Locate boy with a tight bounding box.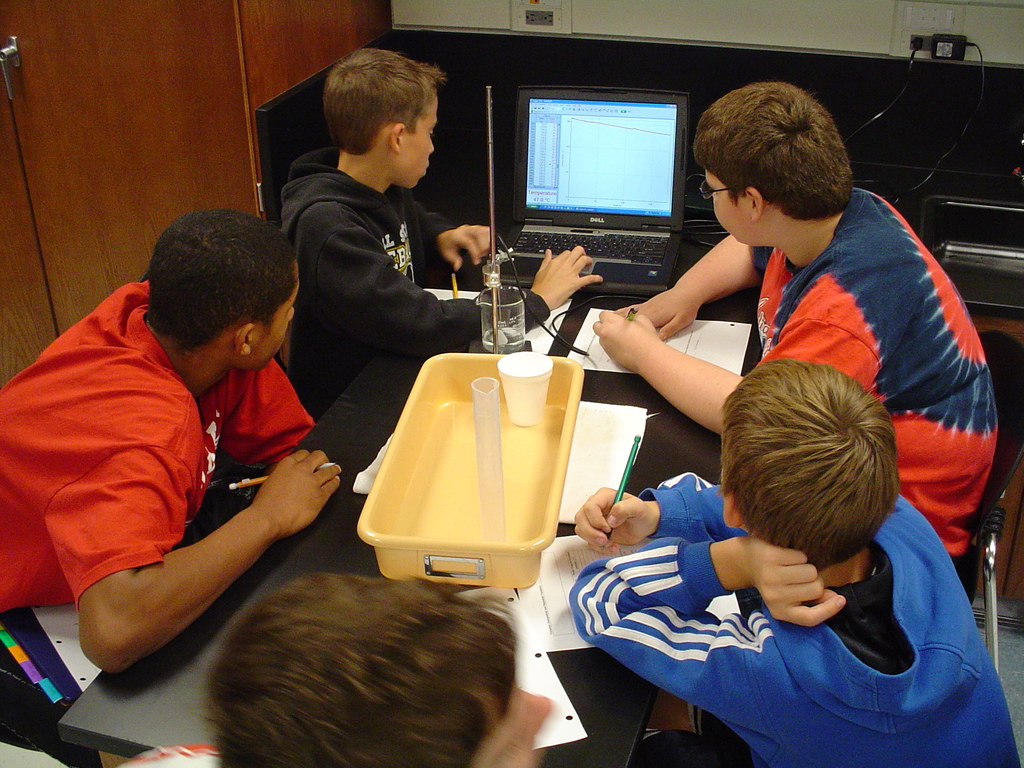
[0,204,348,767].
